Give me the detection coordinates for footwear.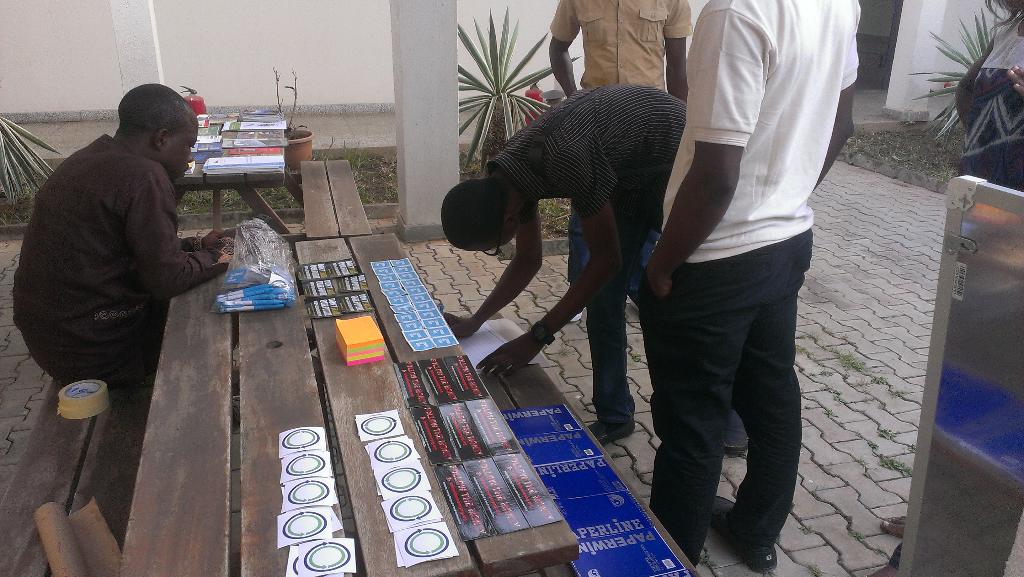
x1=588, y1=418, x2=638, y2=444.
